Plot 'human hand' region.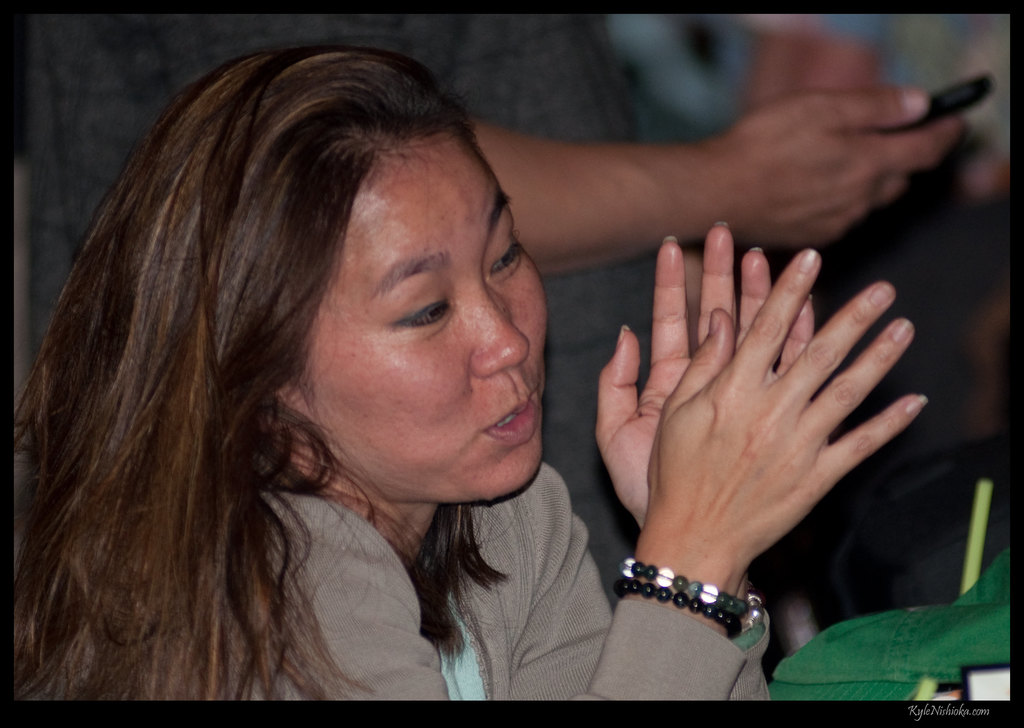
Plotted at x1=593 y1=219 x2=816 y2=535.
